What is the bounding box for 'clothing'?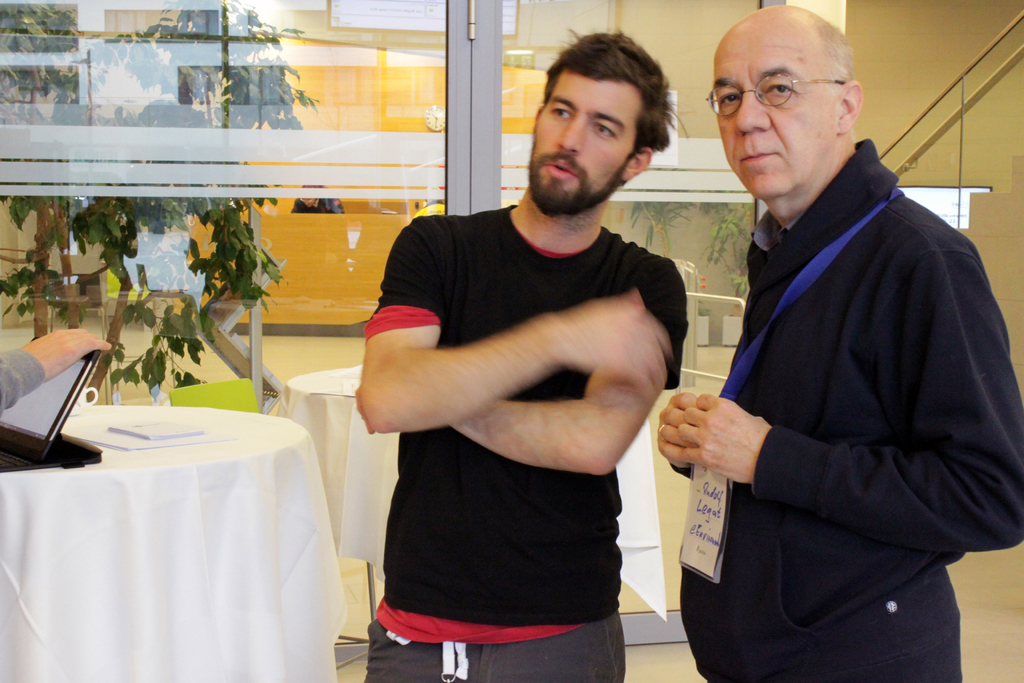
left=680, top=103, right=1002, bottom=682.
